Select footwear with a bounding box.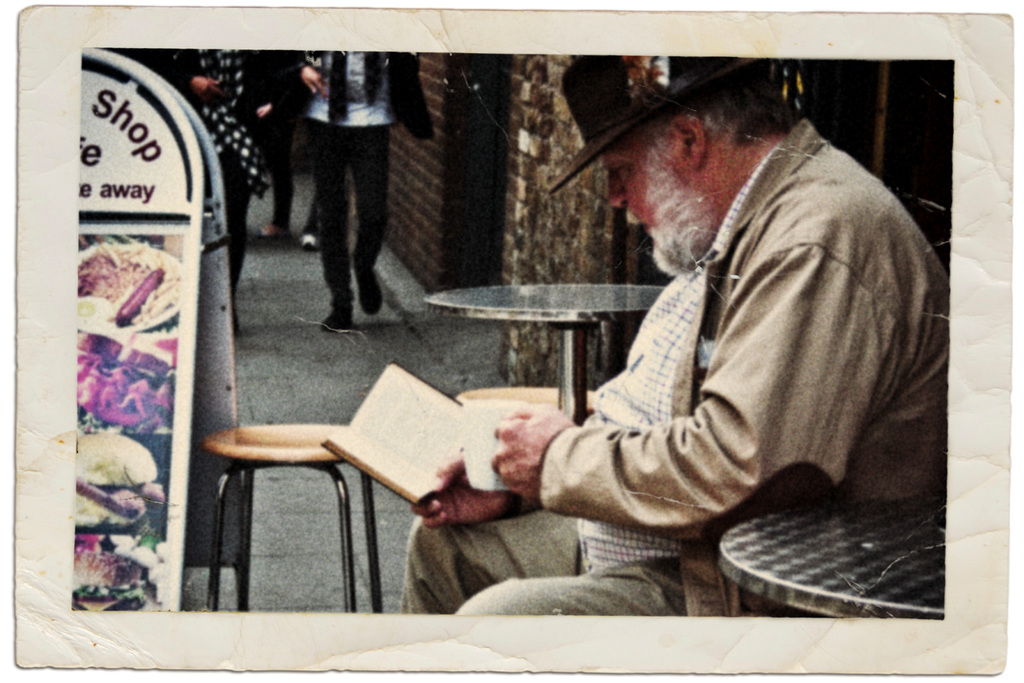
region(299, 233, 317, 248).
